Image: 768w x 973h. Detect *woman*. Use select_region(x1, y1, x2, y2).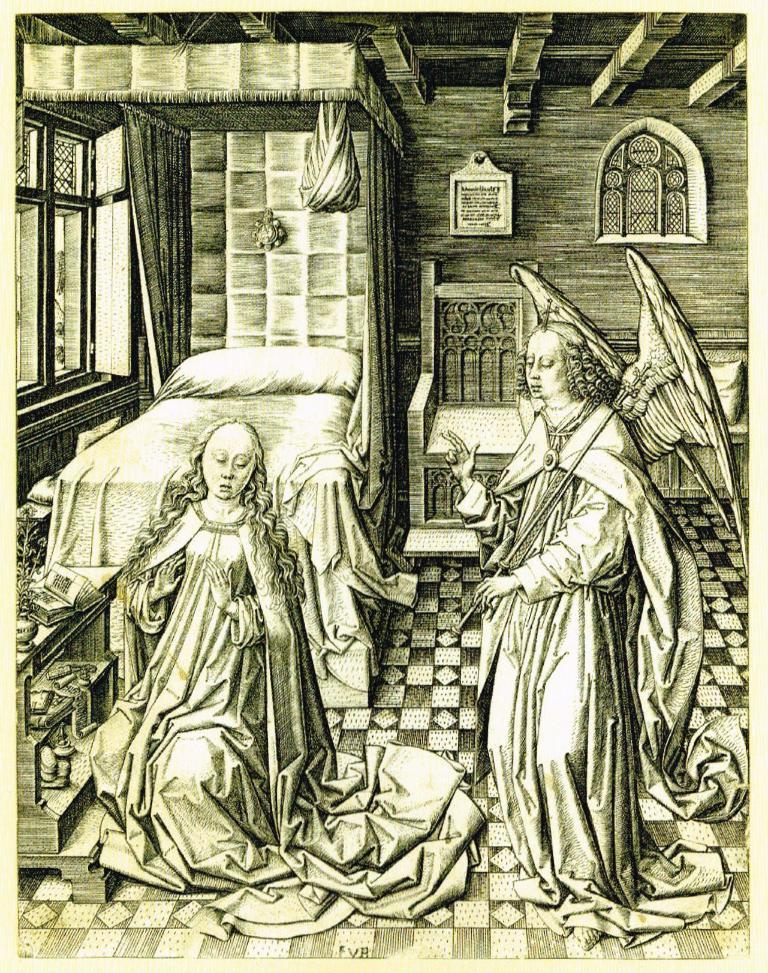
select_region(462, 283, 717, 937).
